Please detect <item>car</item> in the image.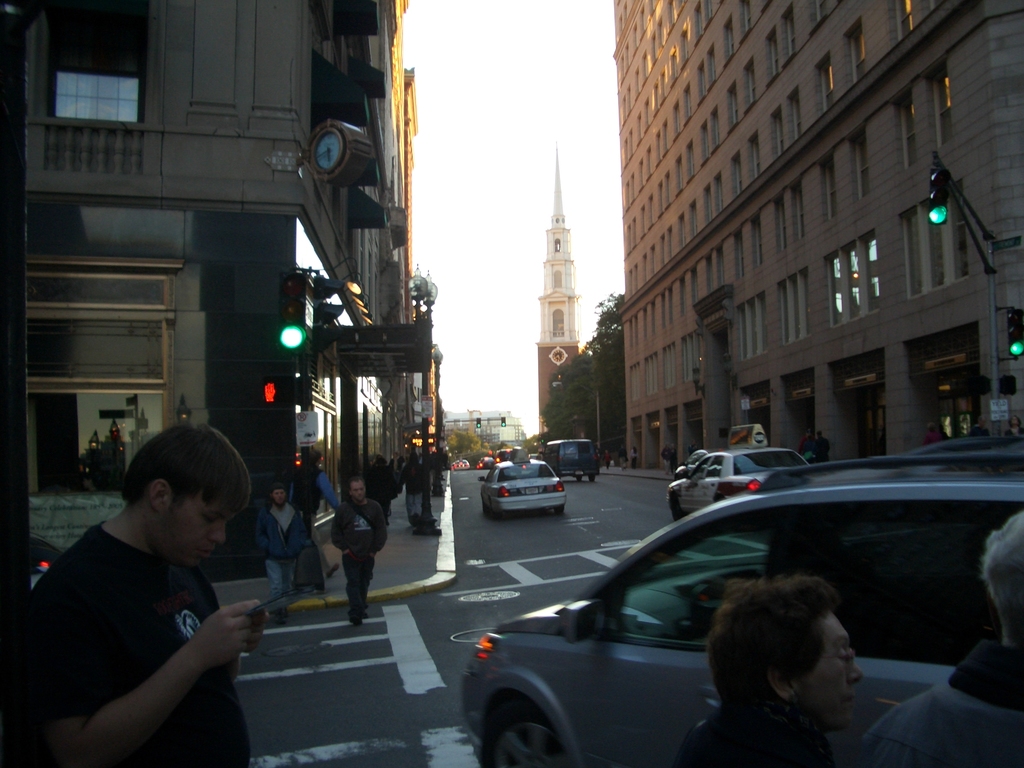
668, 447, 804, 525.
